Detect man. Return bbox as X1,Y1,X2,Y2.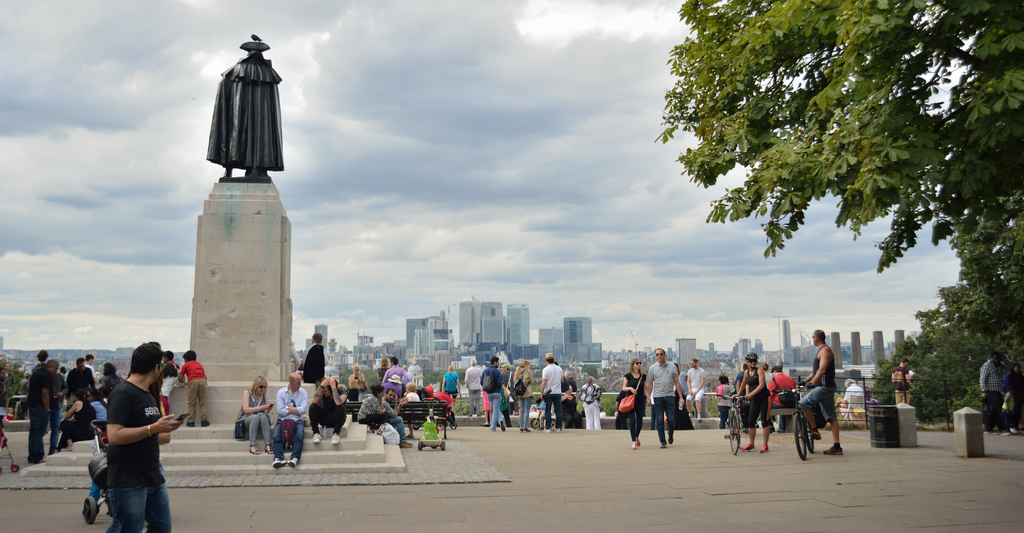
92,331,173,532.
